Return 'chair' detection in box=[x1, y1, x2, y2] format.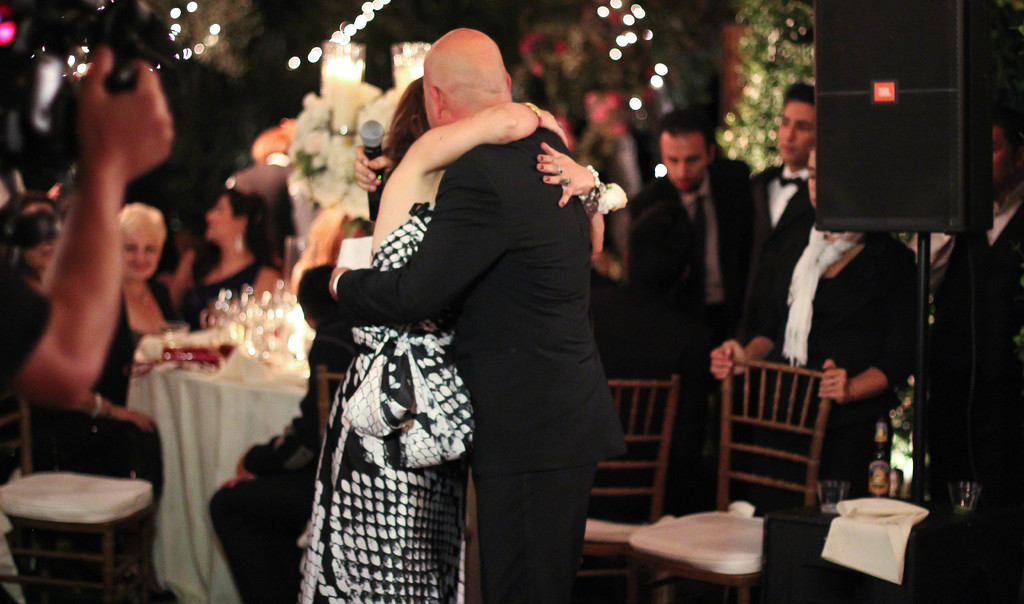
box=[568, 375, 678, 603].
